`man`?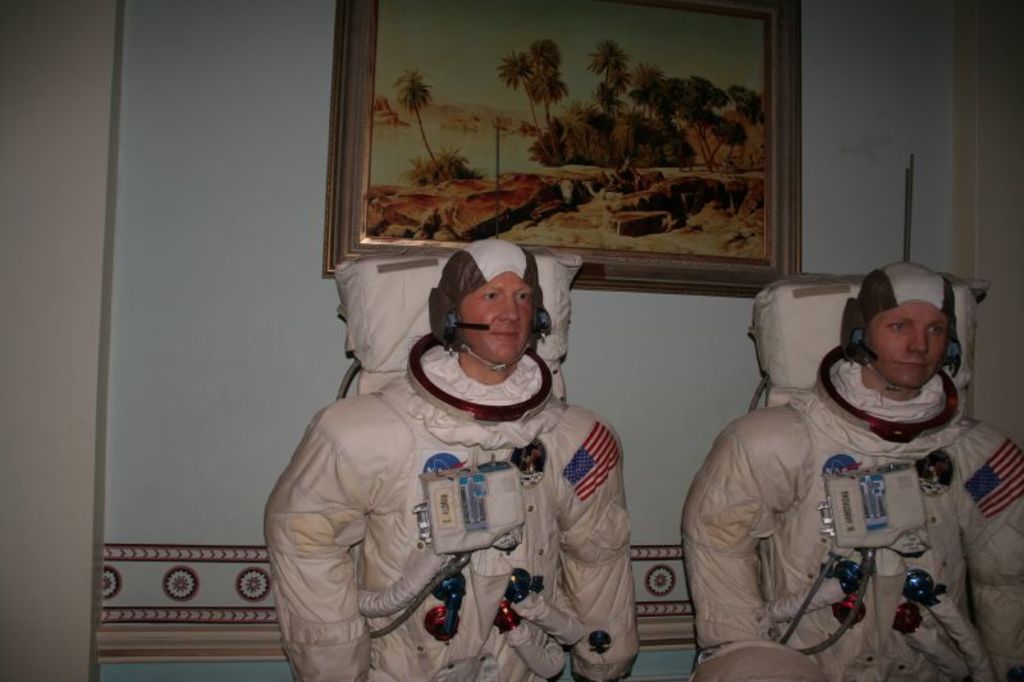
271 232 650 645
